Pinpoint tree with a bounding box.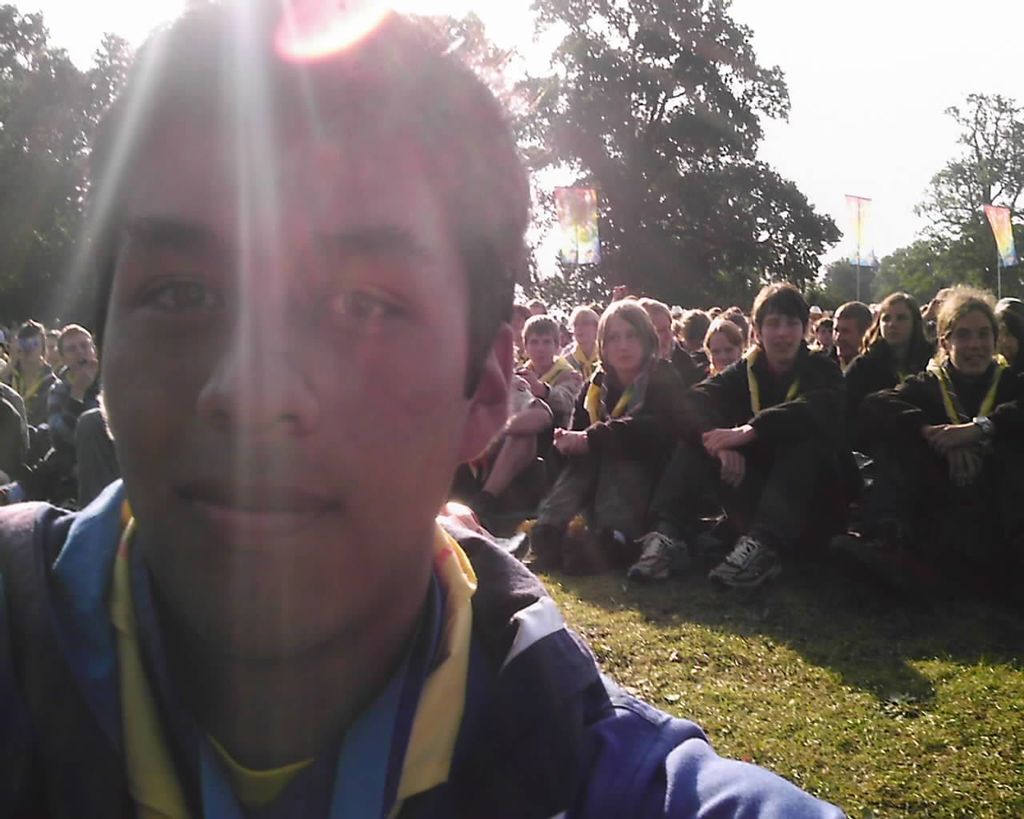
<region>822, 253, 874, 308</region>.
